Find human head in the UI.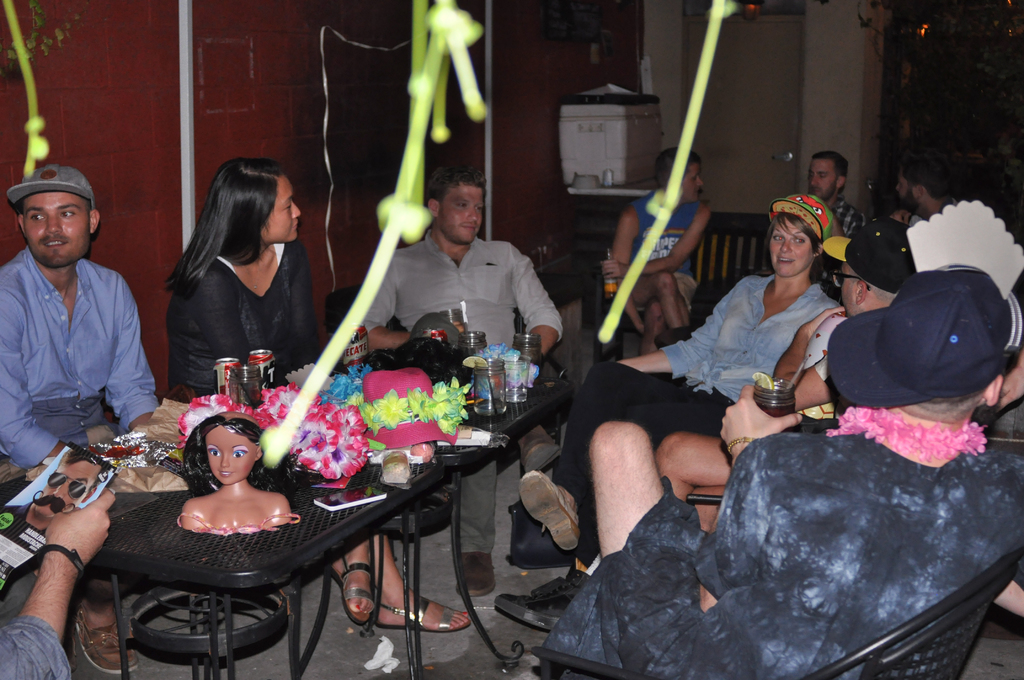
UI element at 196:156:305:247.
